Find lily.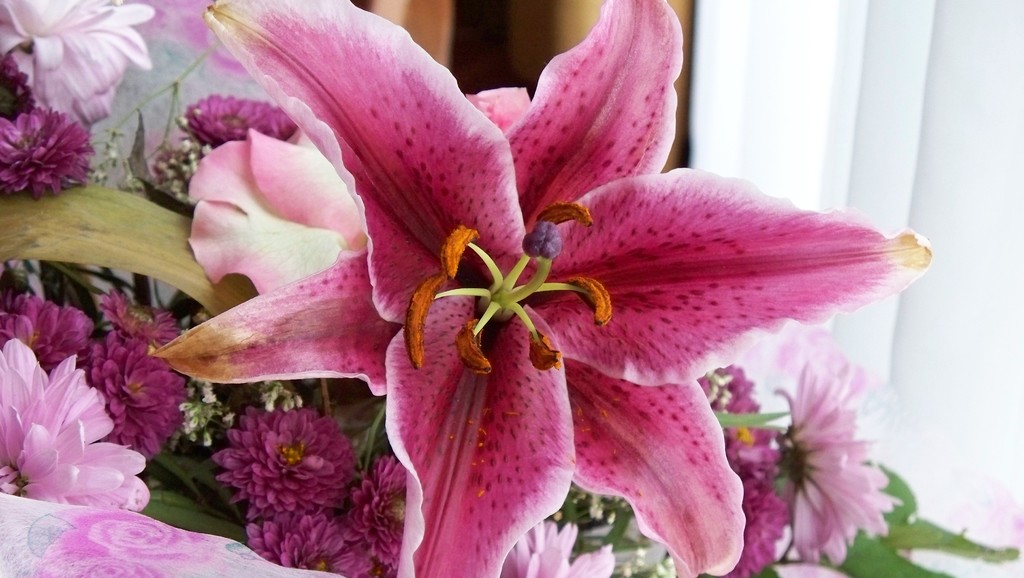
[left=498, top=515, right=615, bottom=577].
